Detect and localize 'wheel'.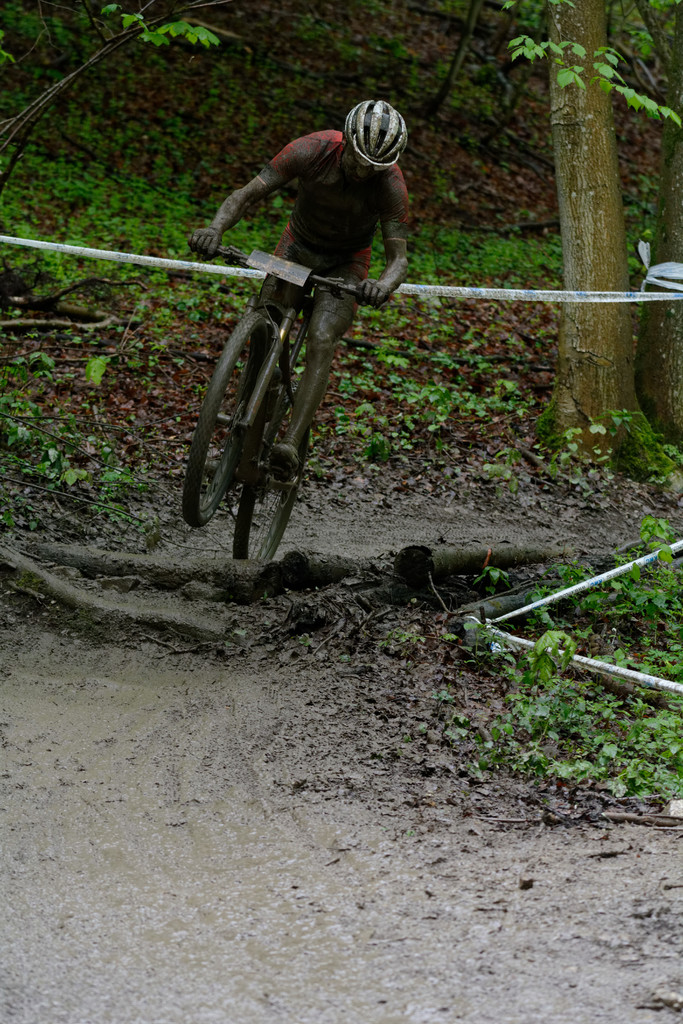
Localized at x1=185 y1=313 x2=272 y2=531.
